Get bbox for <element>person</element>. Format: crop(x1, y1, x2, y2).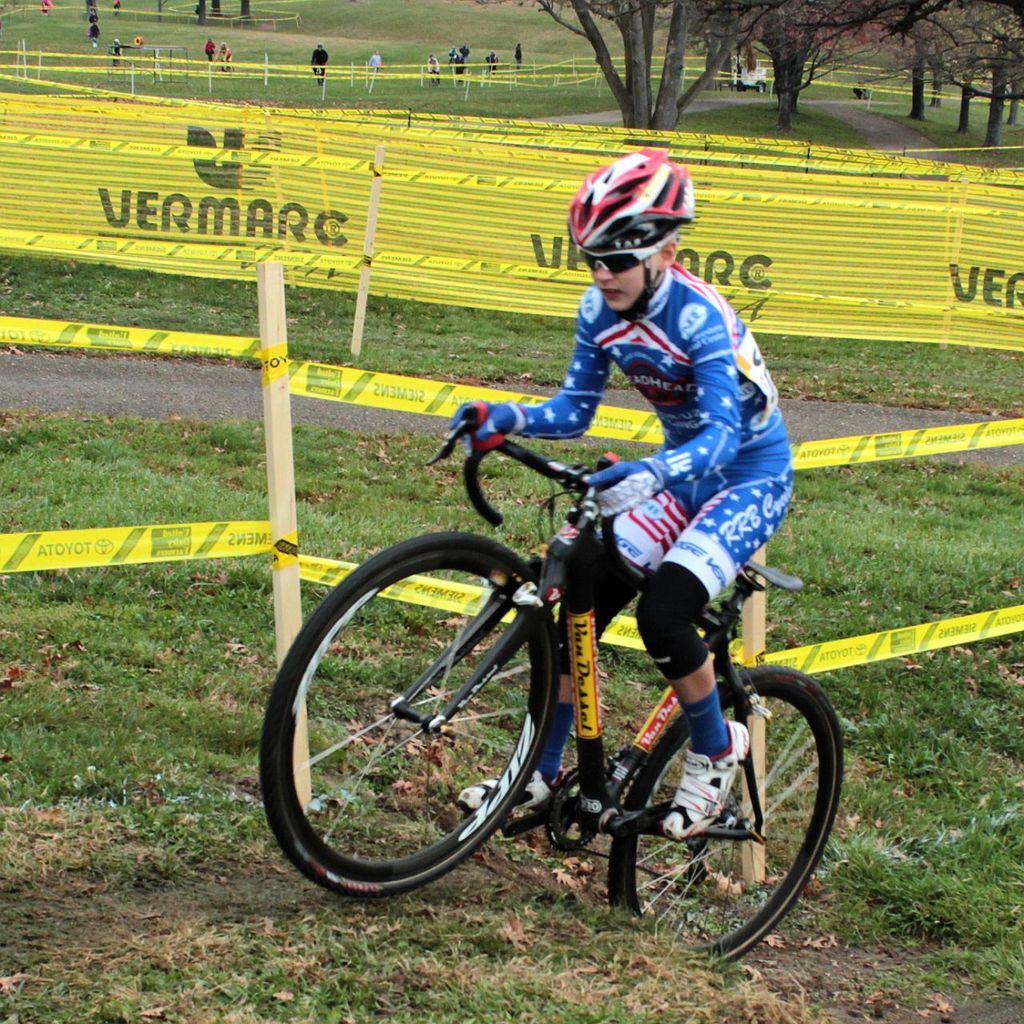
crop(423, 54, 446, 93).
